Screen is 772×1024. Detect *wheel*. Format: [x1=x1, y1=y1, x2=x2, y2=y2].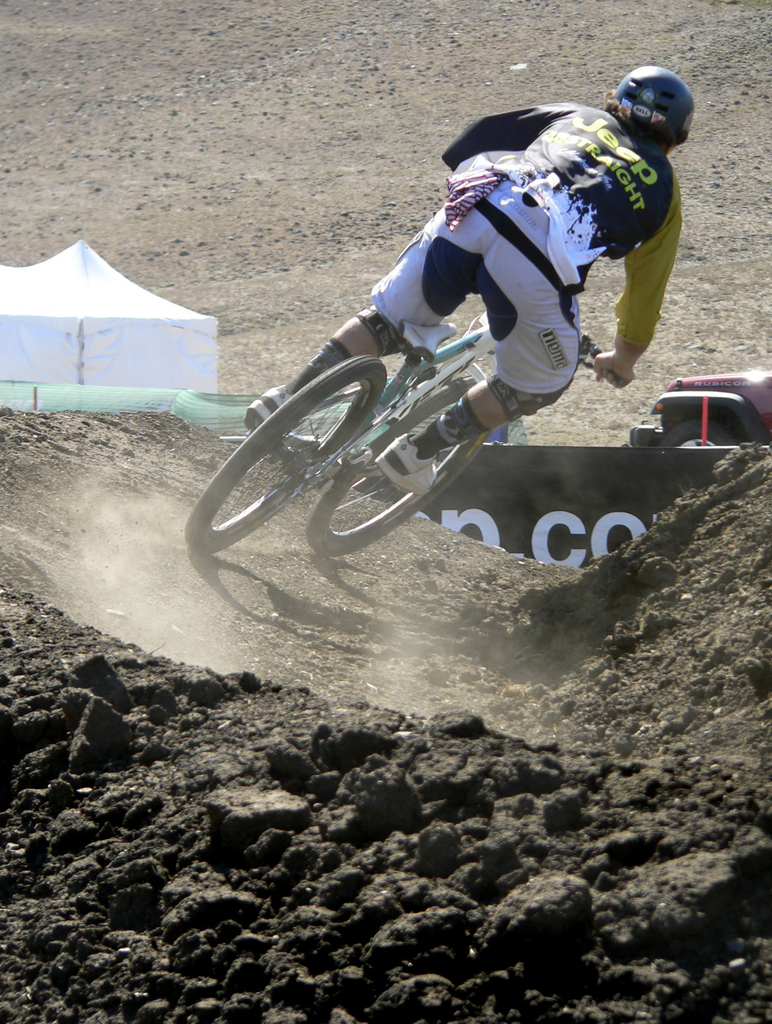
[x1=657, y1=418, x2=736, y2=448].
